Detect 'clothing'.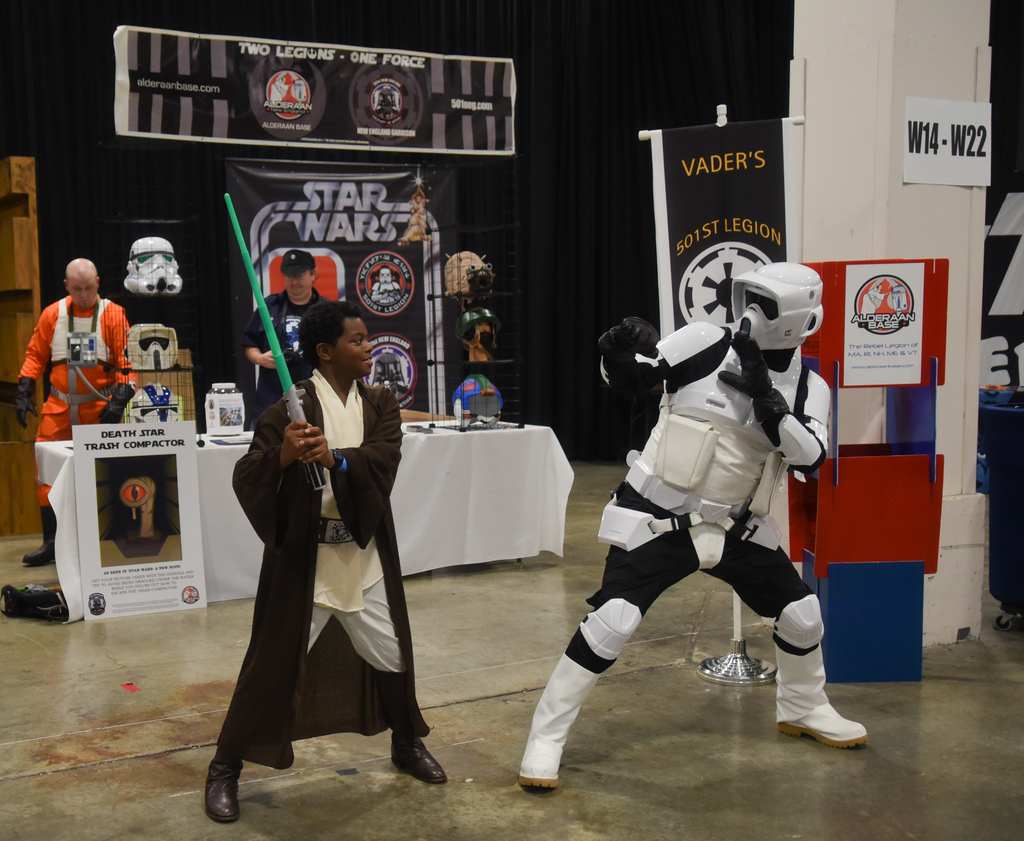
Detected at select_region(28, 304, 141, 435).
